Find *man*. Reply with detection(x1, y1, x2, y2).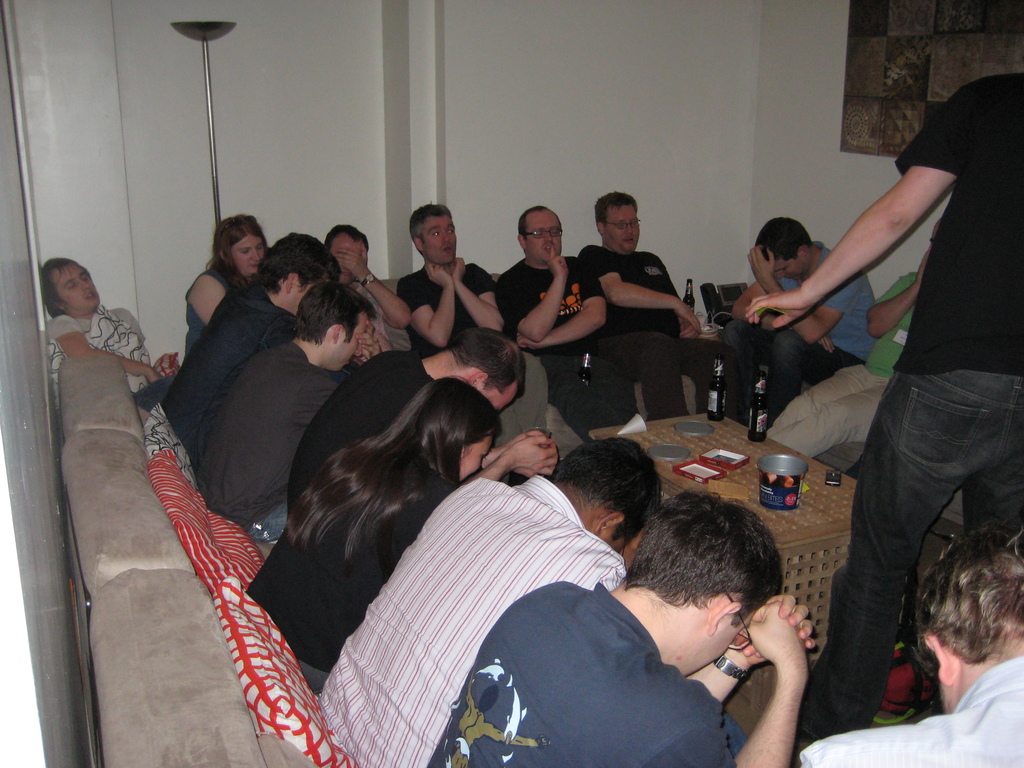
detection(38, 257, 177, 412).
